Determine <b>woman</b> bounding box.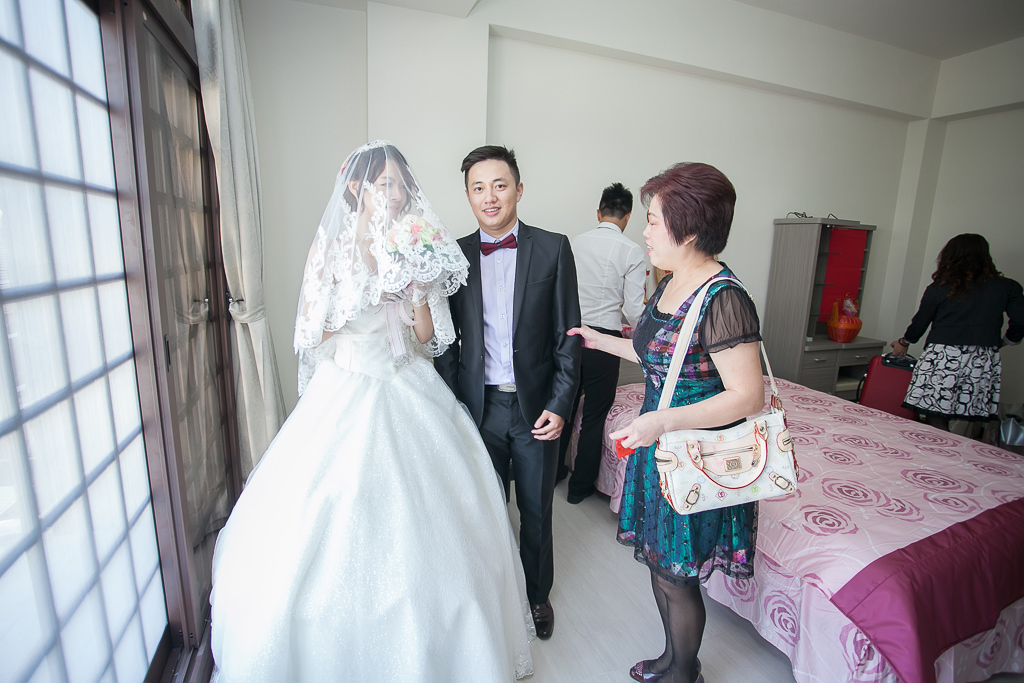
Determined: region(890, 230, 1023, 437).
